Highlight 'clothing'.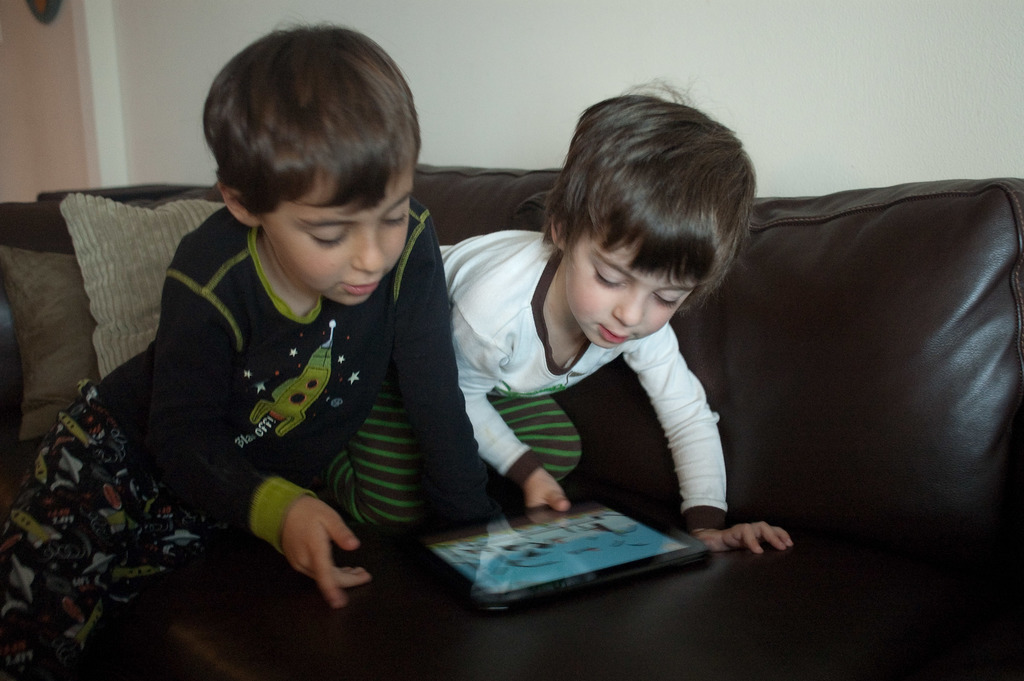
Highlighted region: rect(436, 213, 735, 539).
